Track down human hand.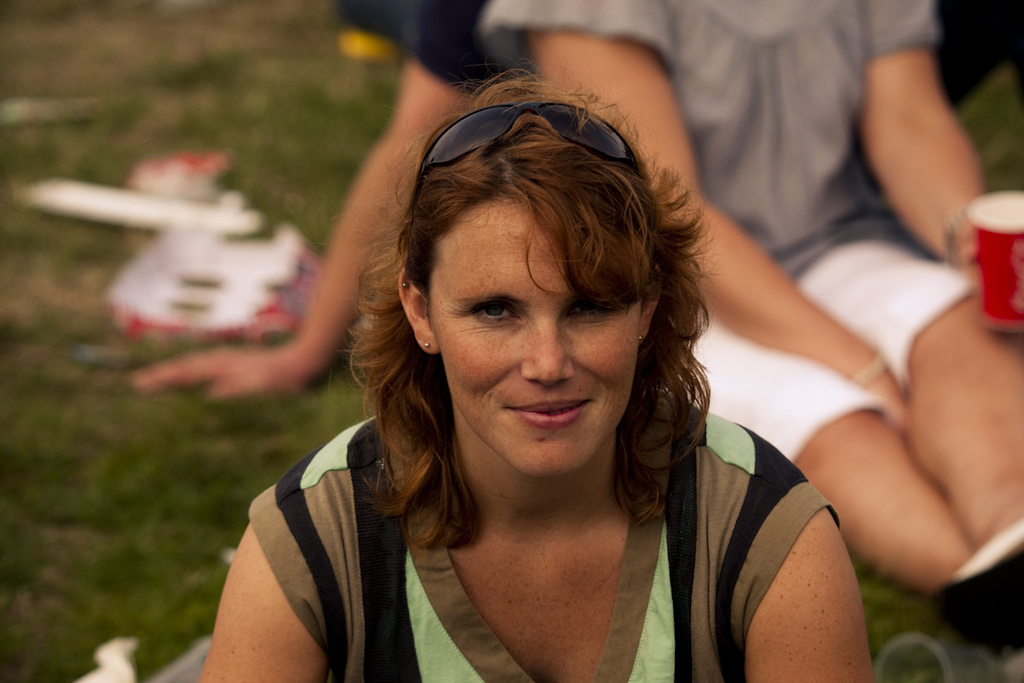
Tracked to locate(134, 345, 290, 400).
